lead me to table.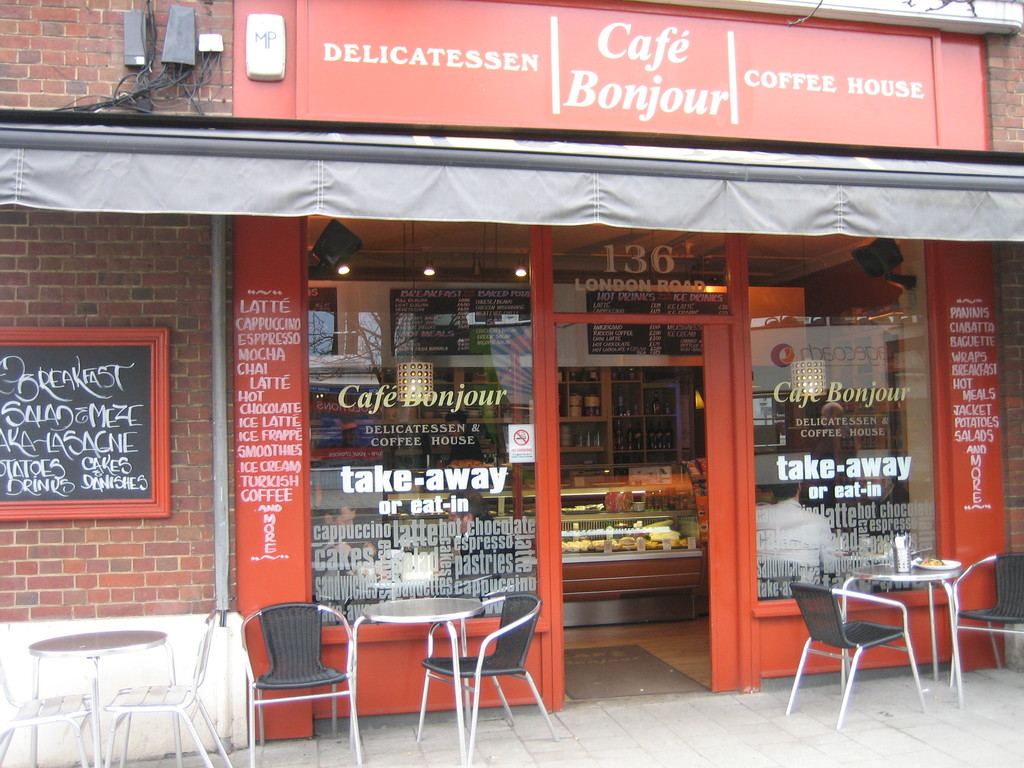
Lead to rect(30, 633, 170, 767).
